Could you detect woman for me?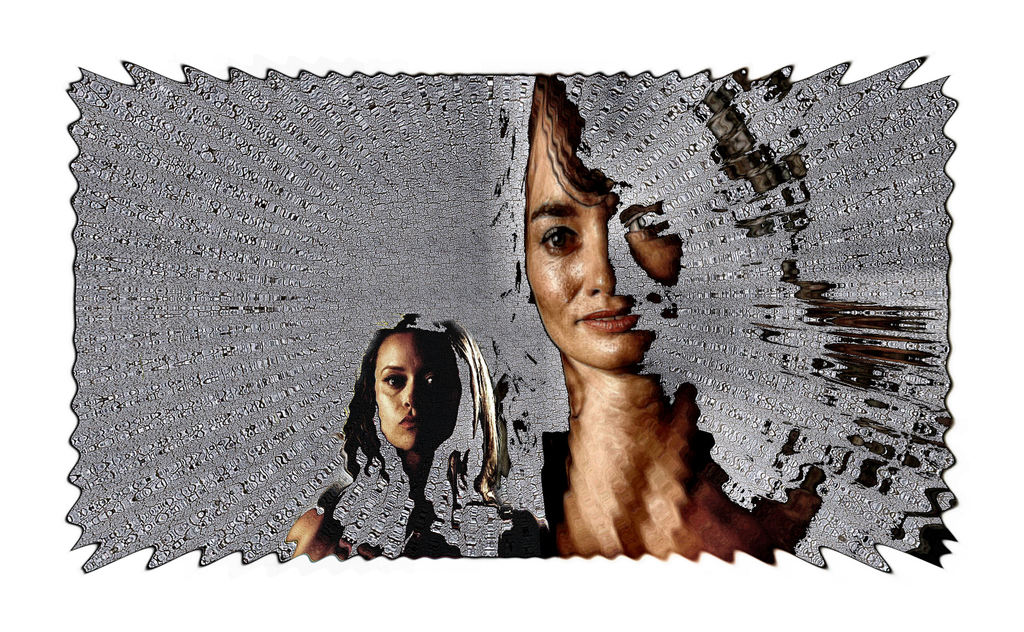
Detection result: box=[499, 77, 837, 557].
